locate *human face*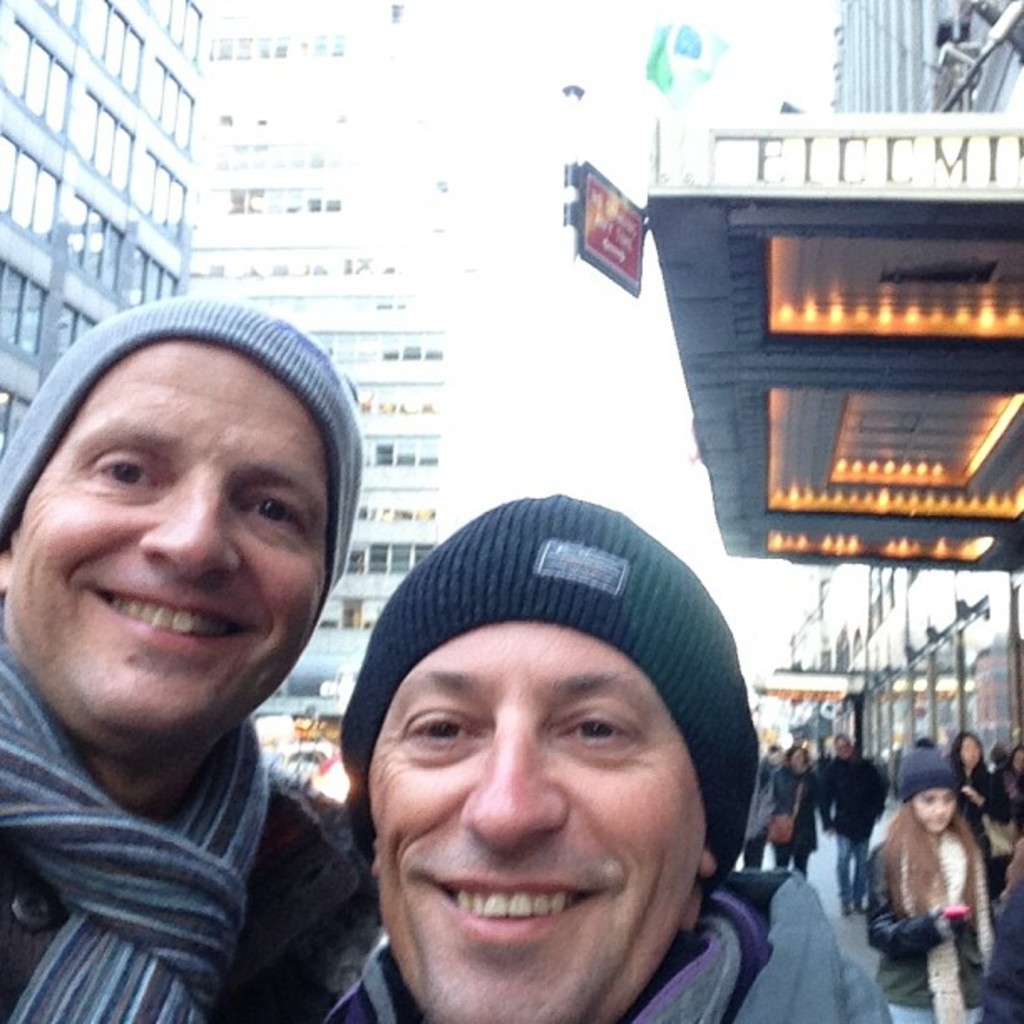
bbox(366, 621, 711, 1022)
